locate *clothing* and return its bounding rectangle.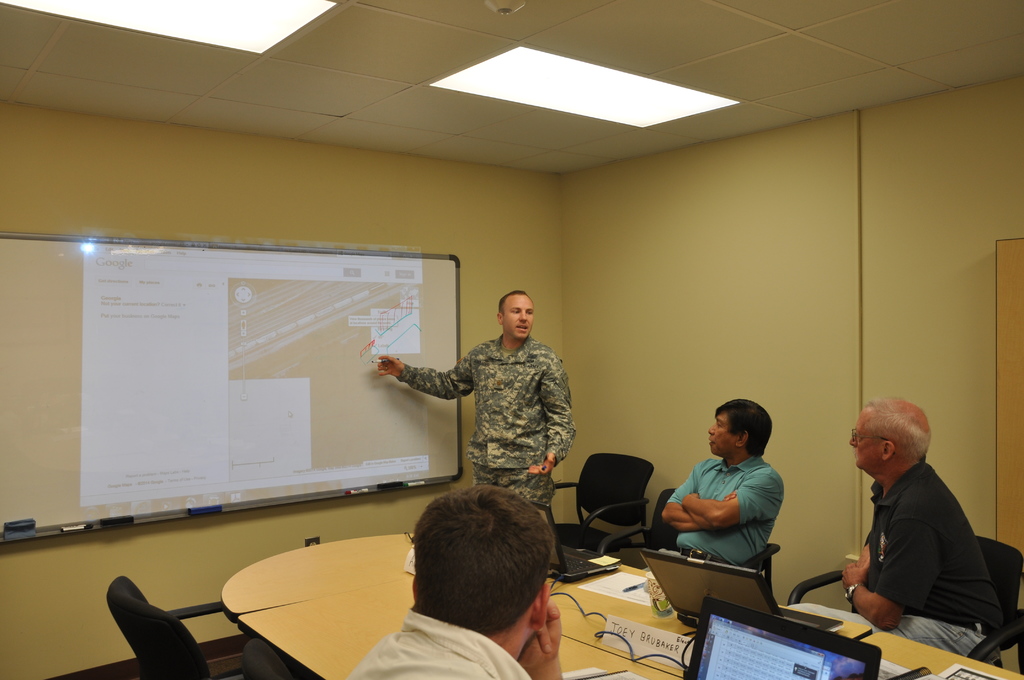
{"x1": 409, "y1": 318, "x2": 587, "y2": 524}.
